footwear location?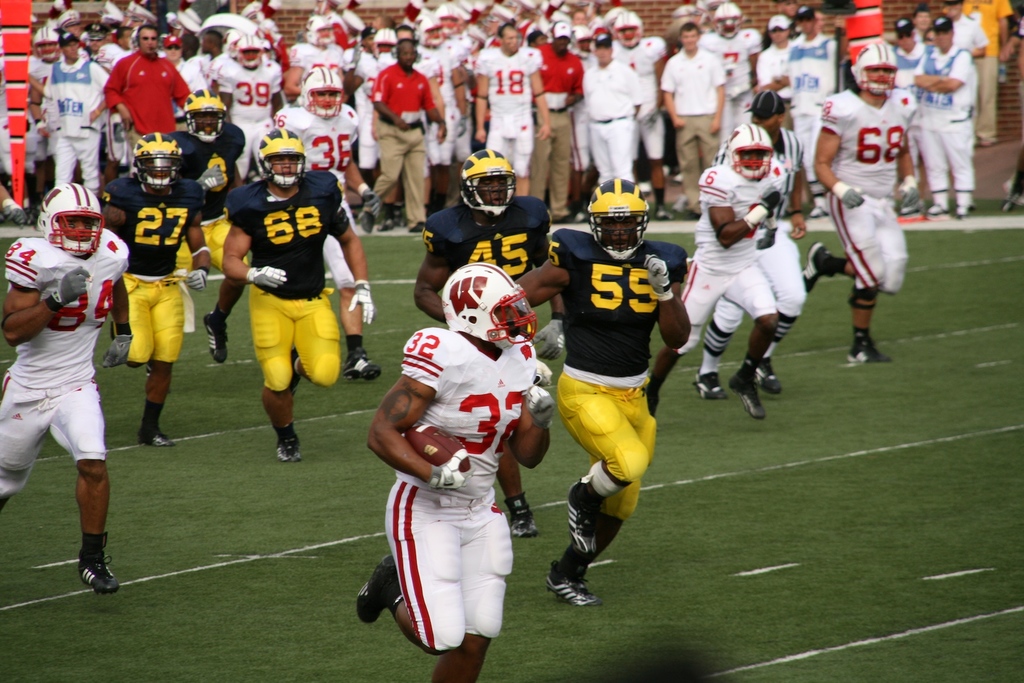
2:200:25:222
